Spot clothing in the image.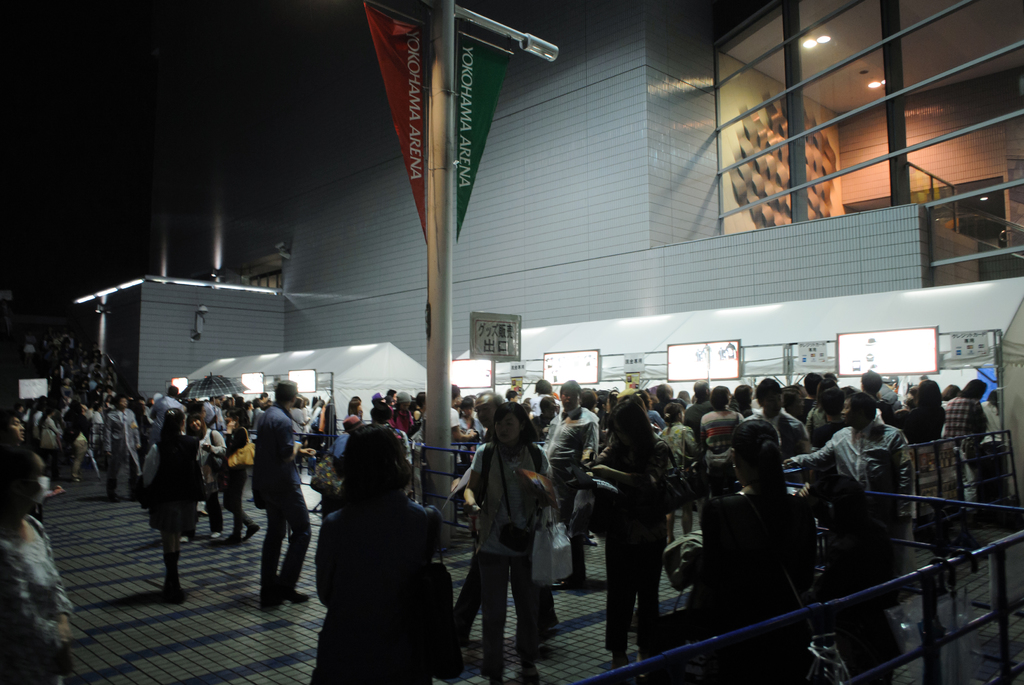
clothing found at 255, 403, 314, 600.
